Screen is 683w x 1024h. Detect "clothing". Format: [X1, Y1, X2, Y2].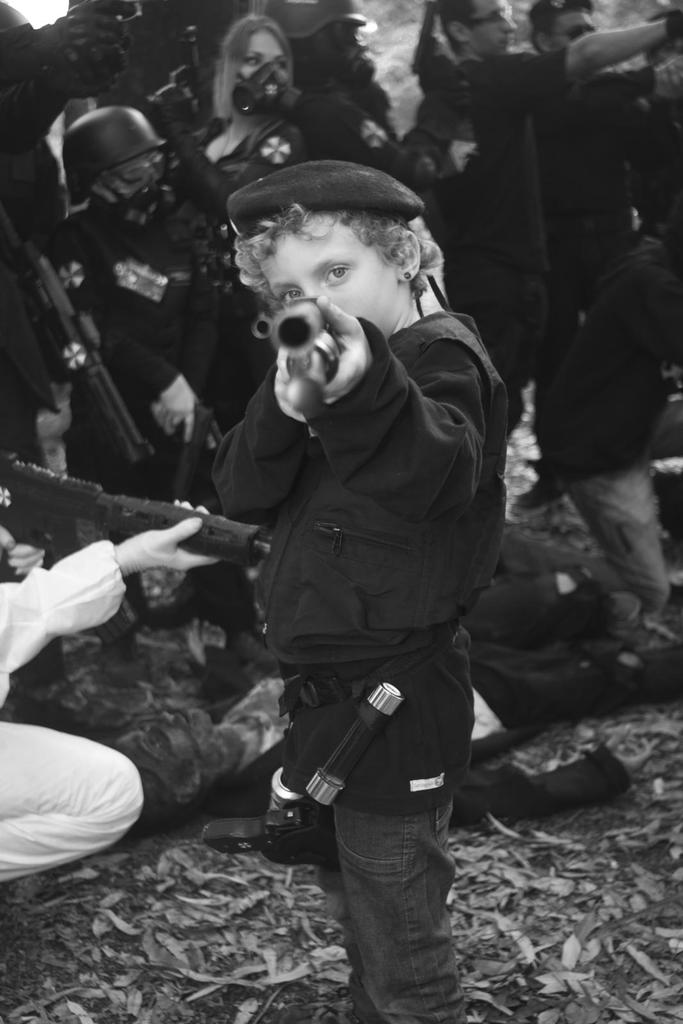
[3, 526, 157, 881].
